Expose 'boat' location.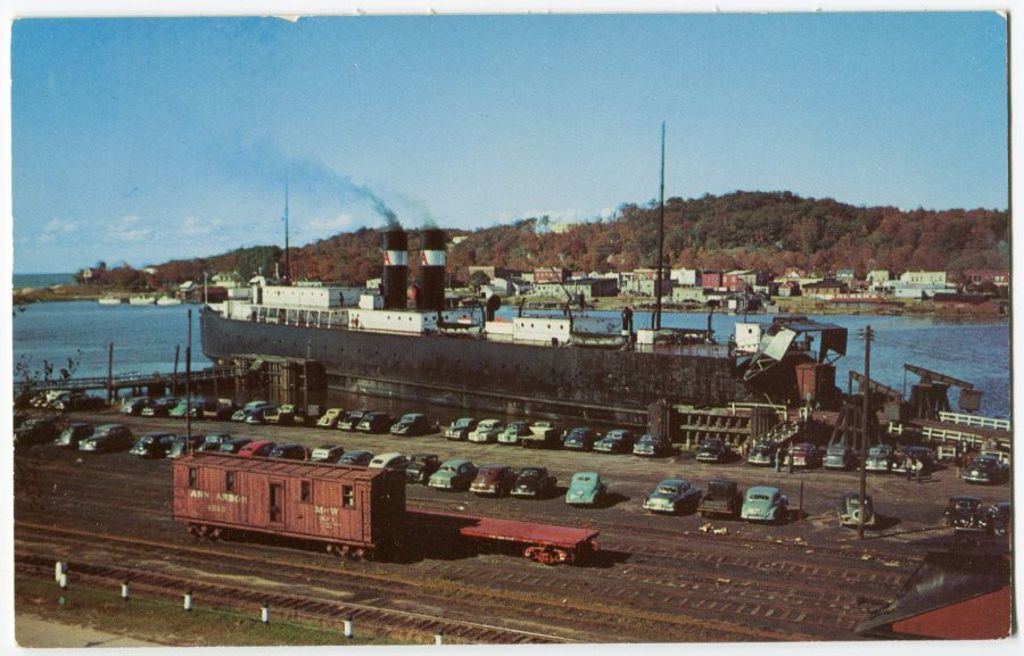
Exposed at <box>97,293,127,306</box>.
